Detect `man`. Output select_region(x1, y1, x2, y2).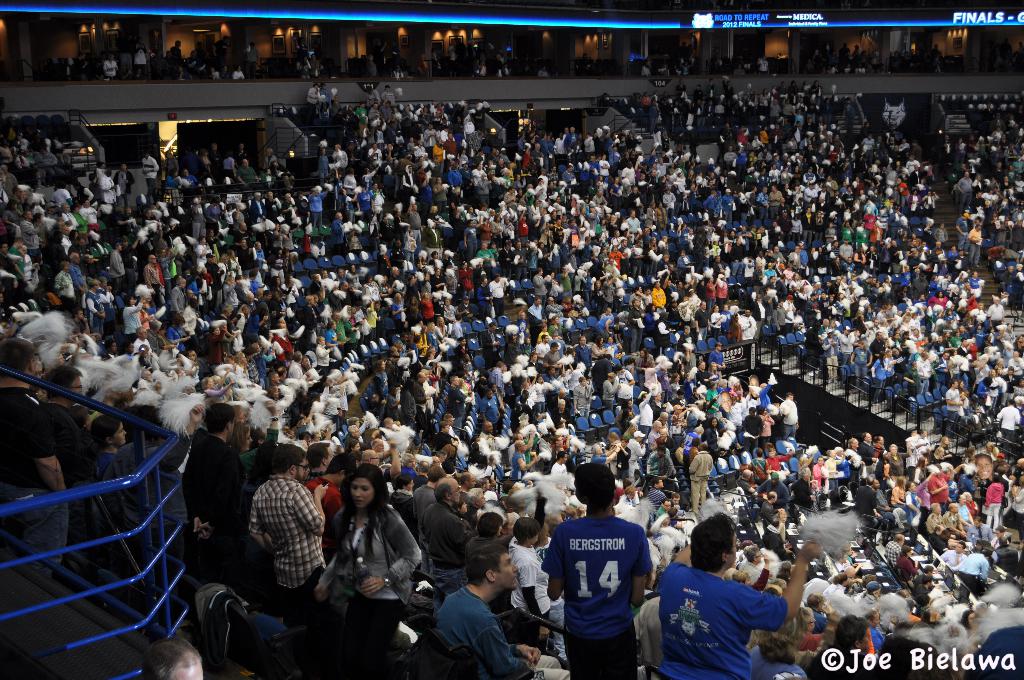
select_region(810, 613, 877, 679).
